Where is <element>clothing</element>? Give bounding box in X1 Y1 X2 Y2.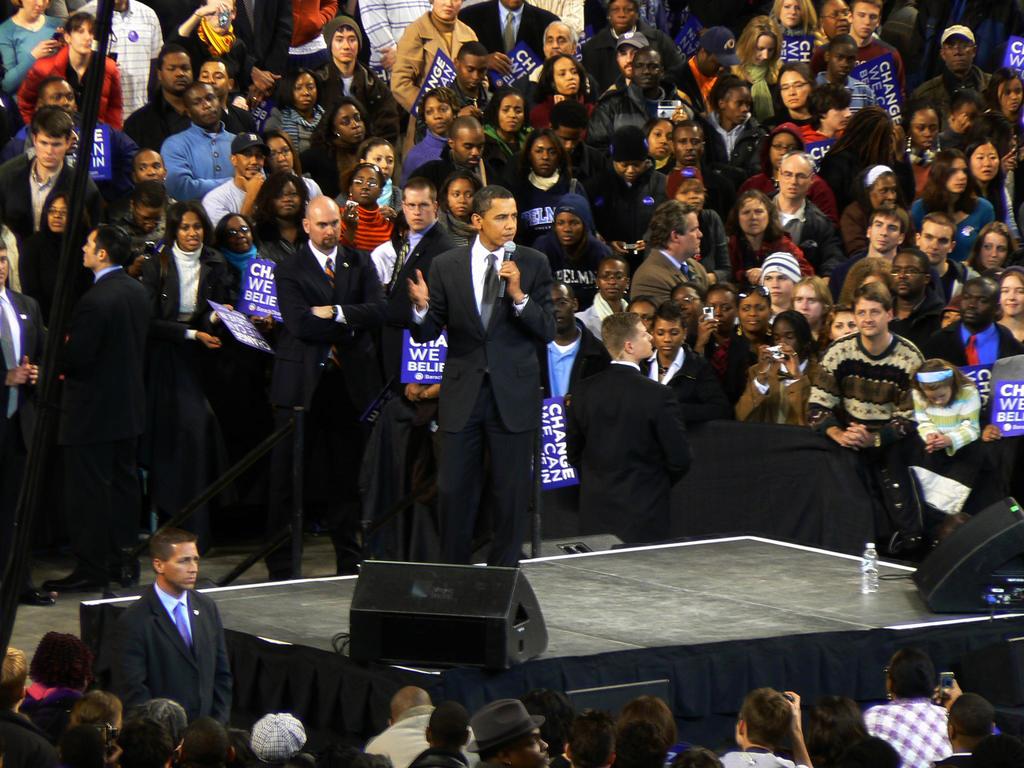
799 116 850 168.
